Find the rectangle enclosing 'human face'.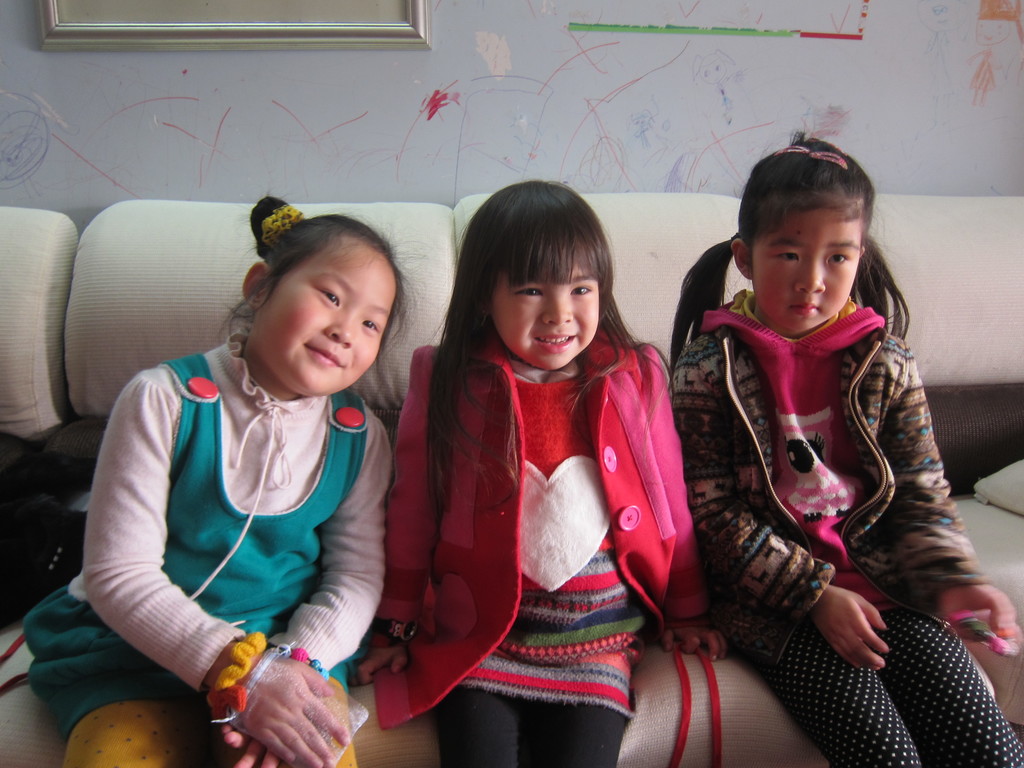
<box>751,198,868,331</box>.
